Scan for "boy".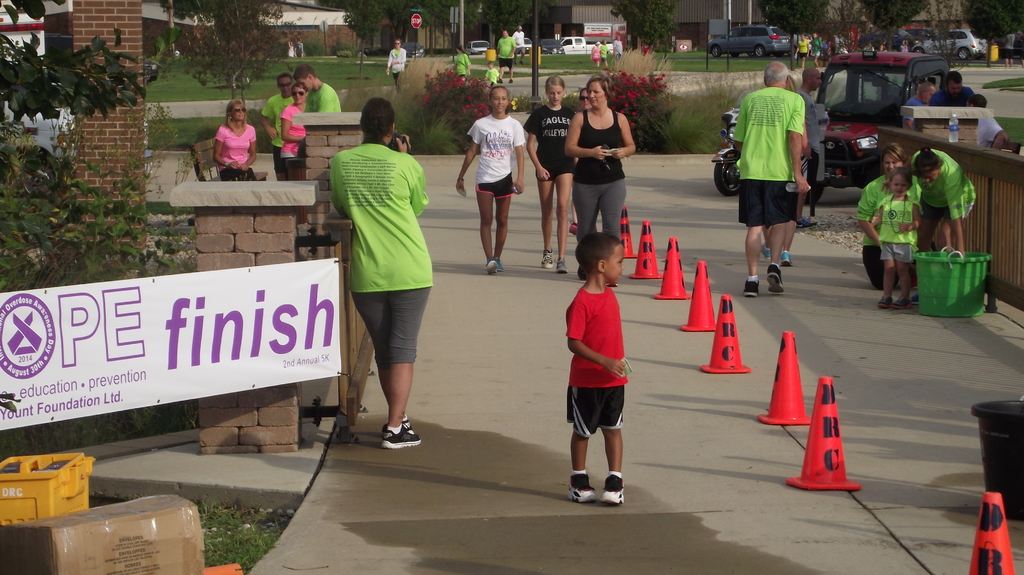
Scan result: crop(552, 230, 639, 502).
